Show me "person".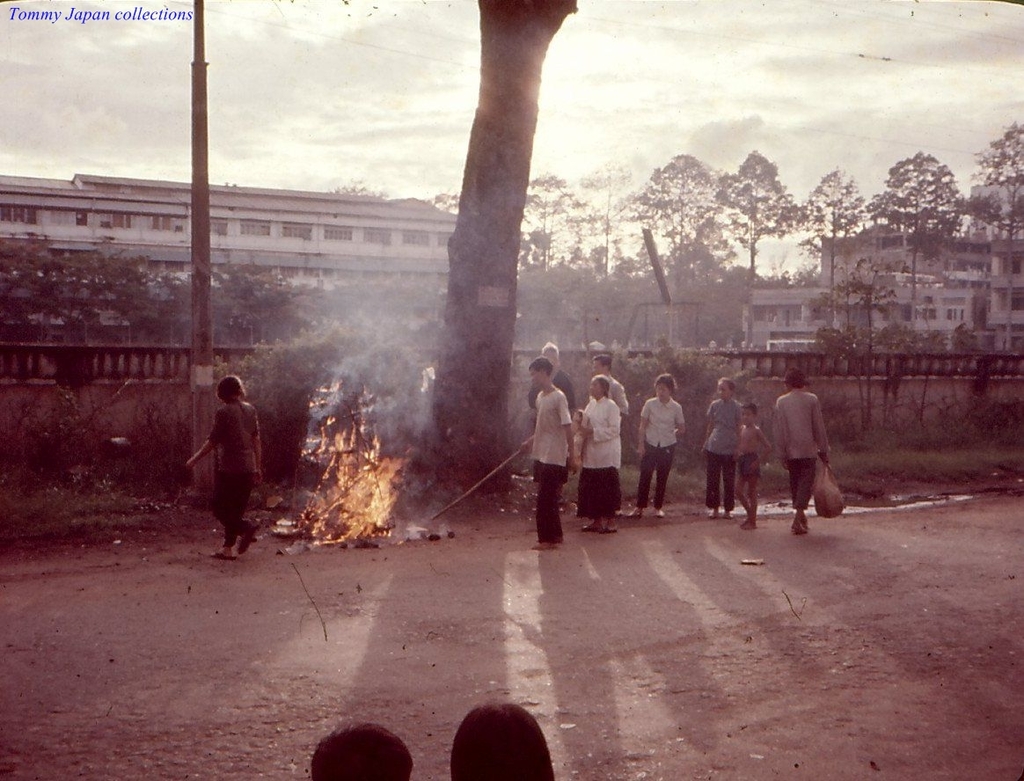
"person" is here: [313,722,412,780].
